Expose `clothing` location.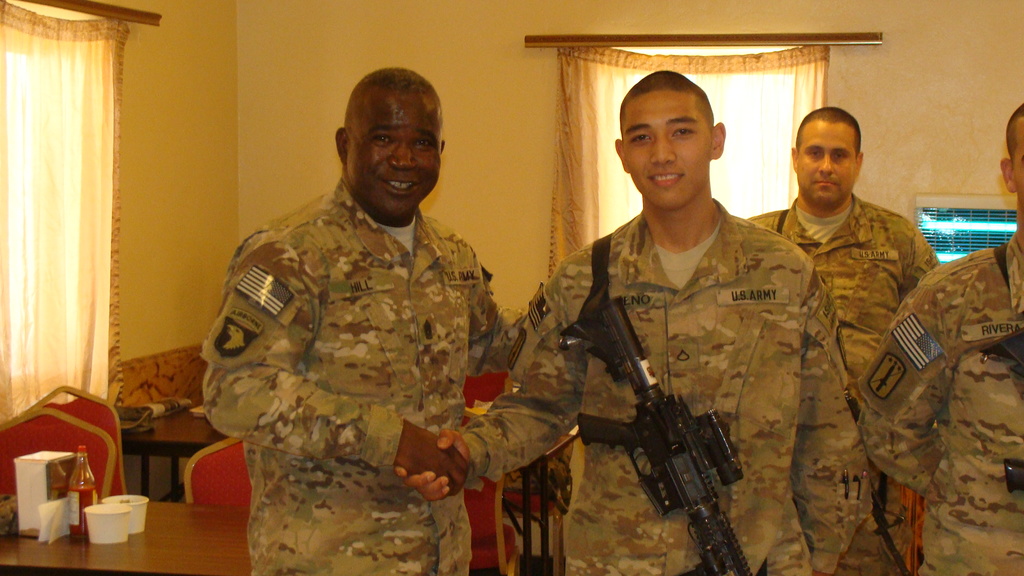
Exposed at region(456, 195, 870, 575).
